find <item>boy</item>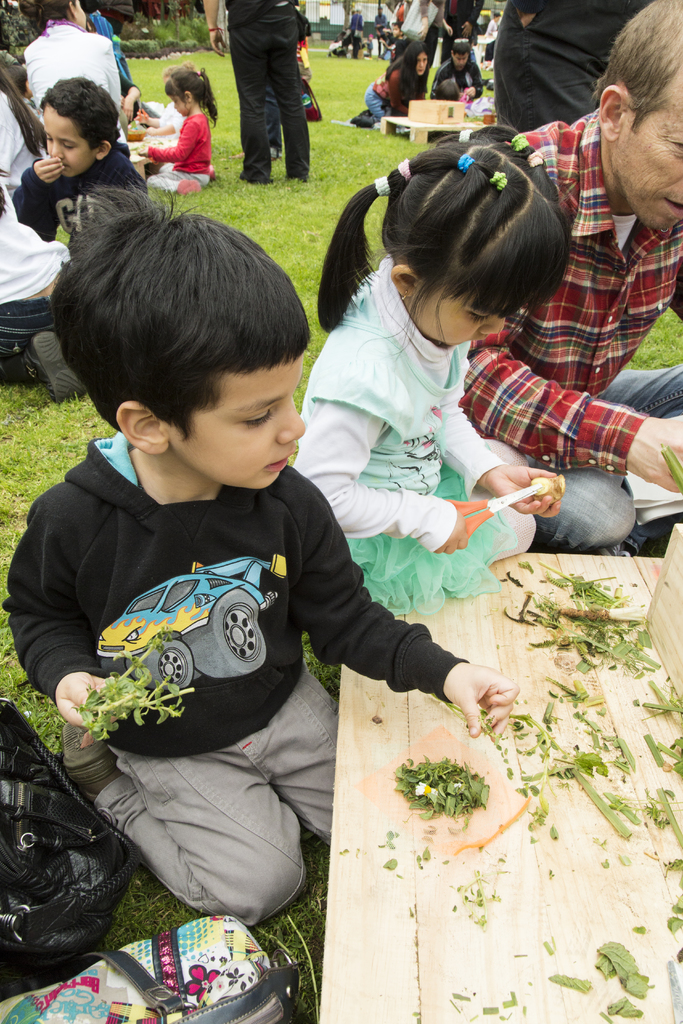
(5, 183, 455, 943)
